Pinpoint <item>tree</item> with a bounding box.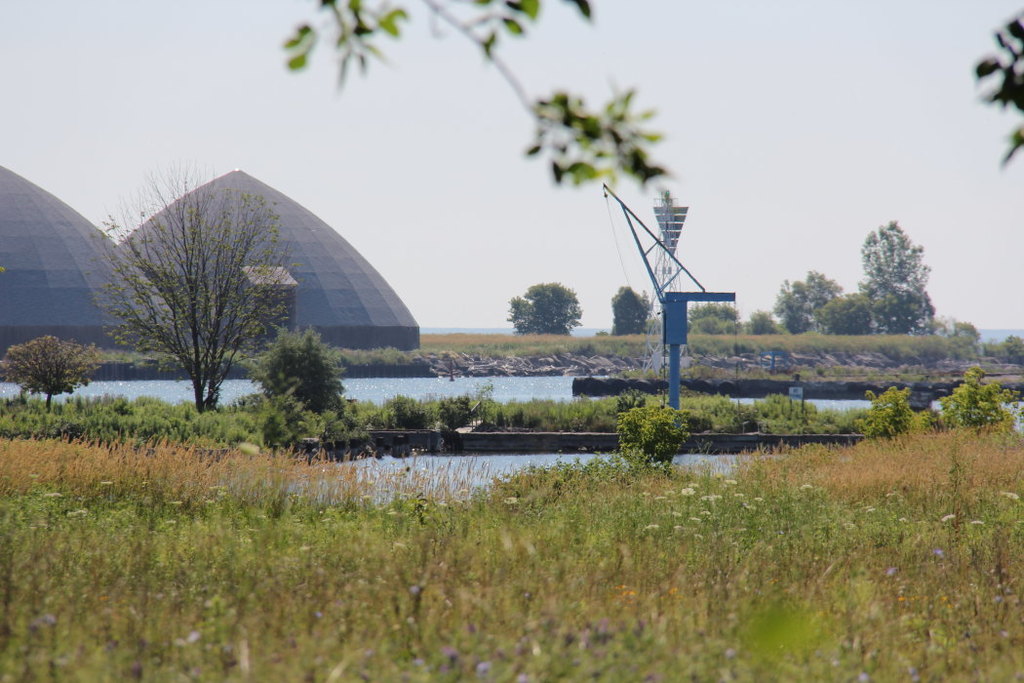
l=516, t=287, r=564, b=335.
